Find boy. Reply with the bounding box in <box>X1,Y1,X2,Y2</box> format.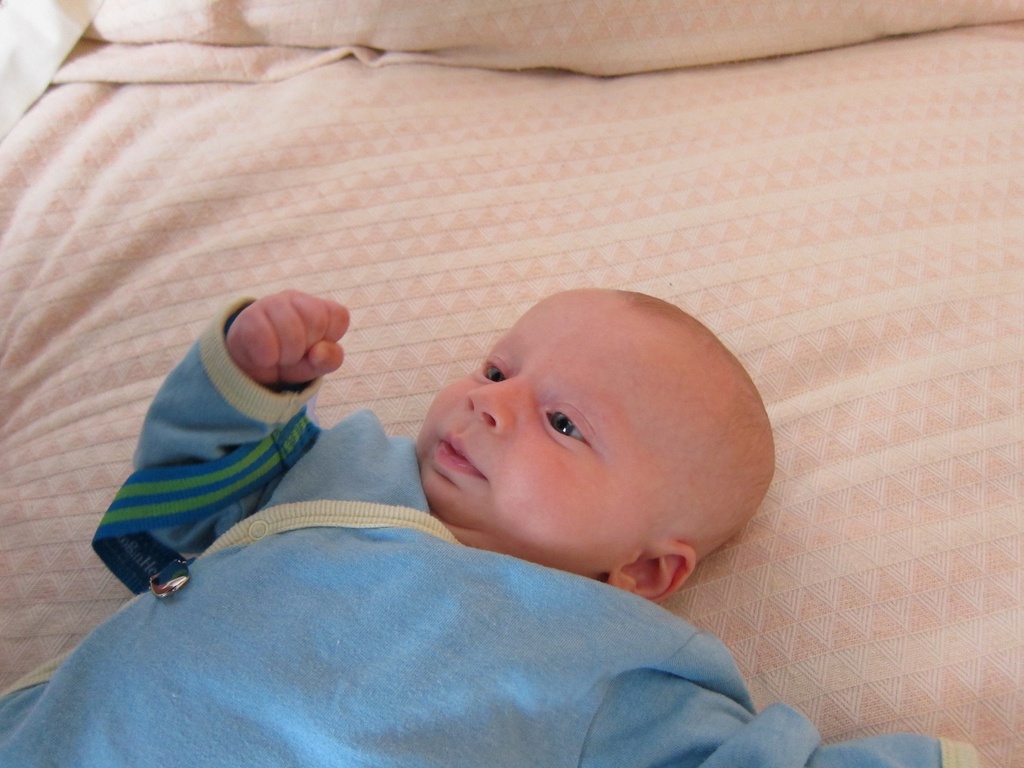
<box>0,282,978,767</box>.
